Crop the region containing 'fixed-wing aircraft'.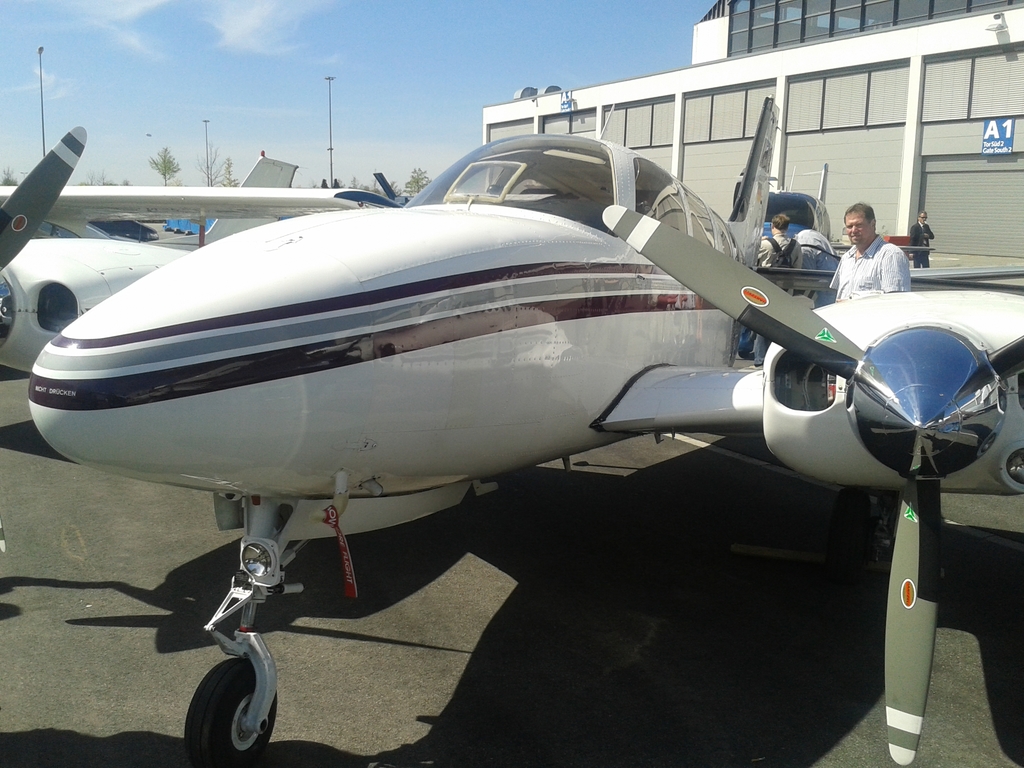
Crop region: bbox=[0, 120, 297, 374].
